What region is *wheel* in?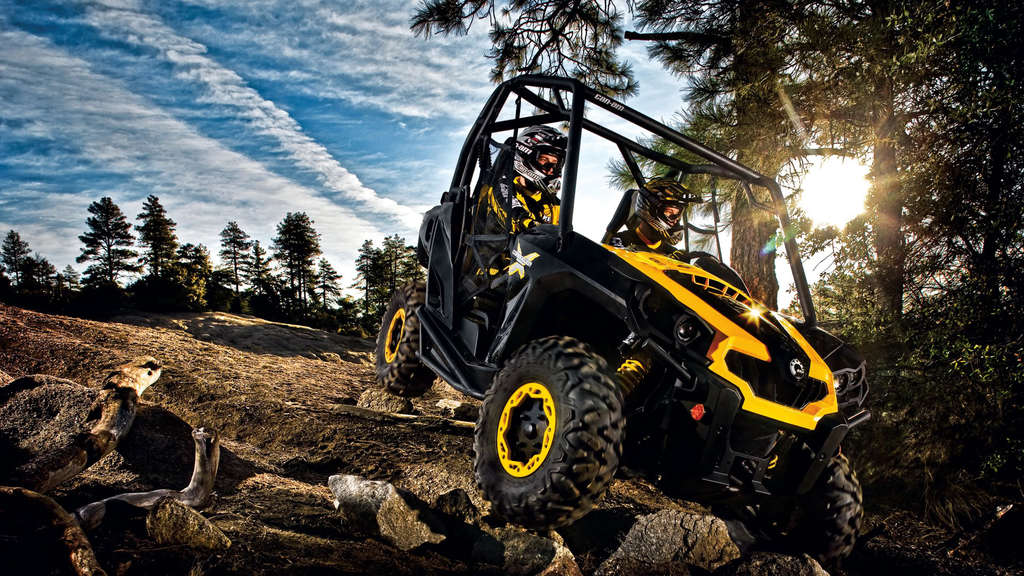
x1=731 y1=437 x2=863 y2=571.
